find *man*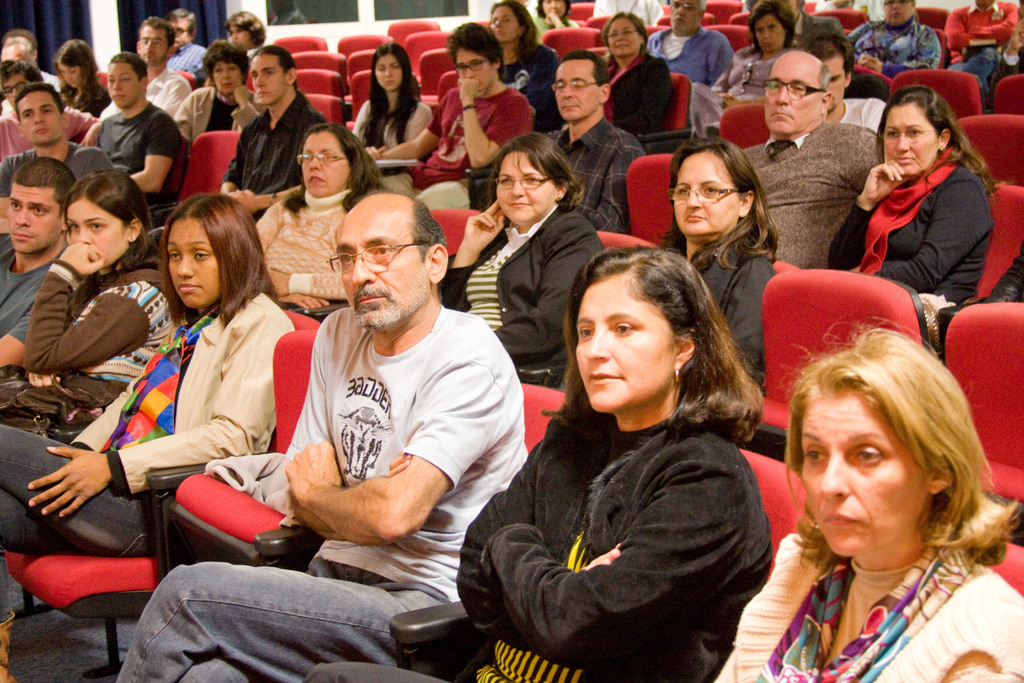
pyautogui.locateOnScreen(2, 53, 49, 115)
